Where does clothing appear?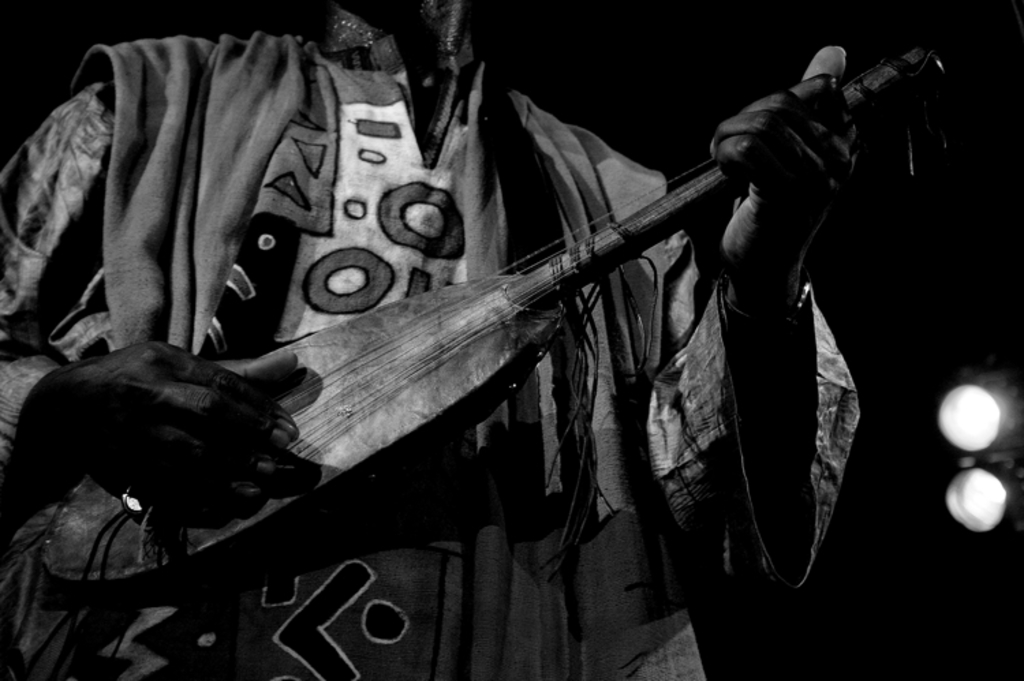
Appears at x1=40 y1=5 x2=822 y2=680.
